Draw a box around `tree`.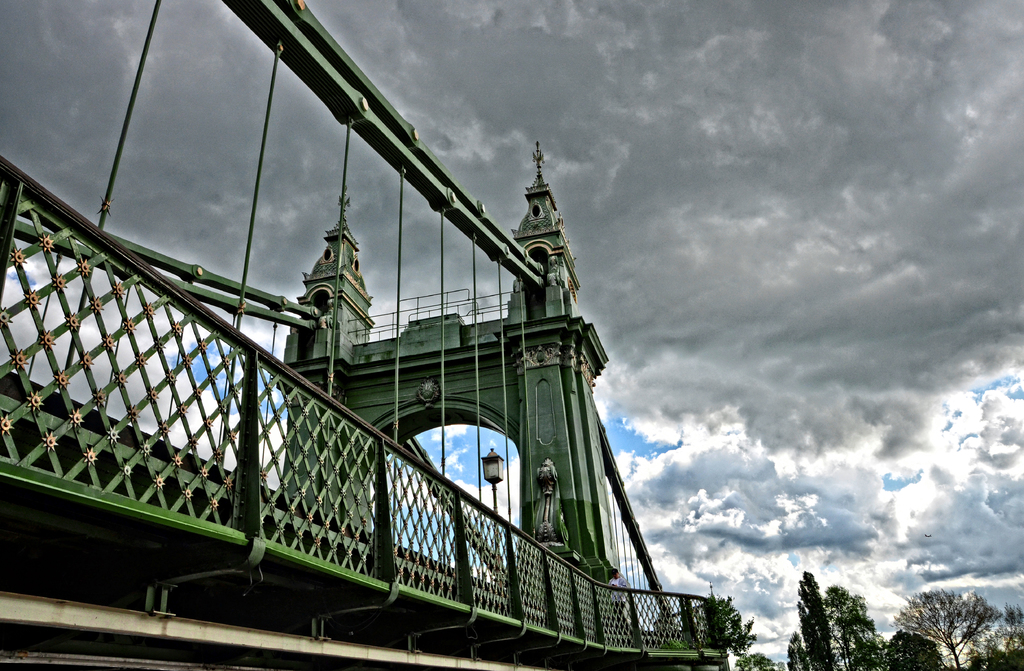
(left=728, top=645, right=779, bottom=670).
